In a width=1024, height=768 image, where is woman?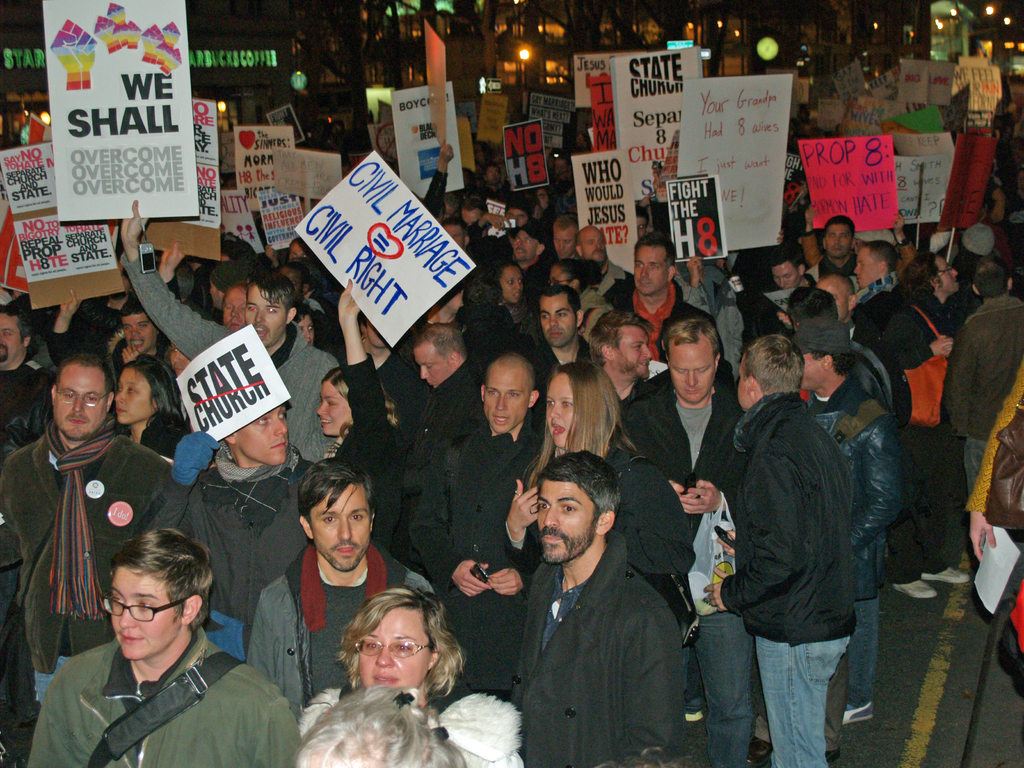
868, 246, 966, 605.
